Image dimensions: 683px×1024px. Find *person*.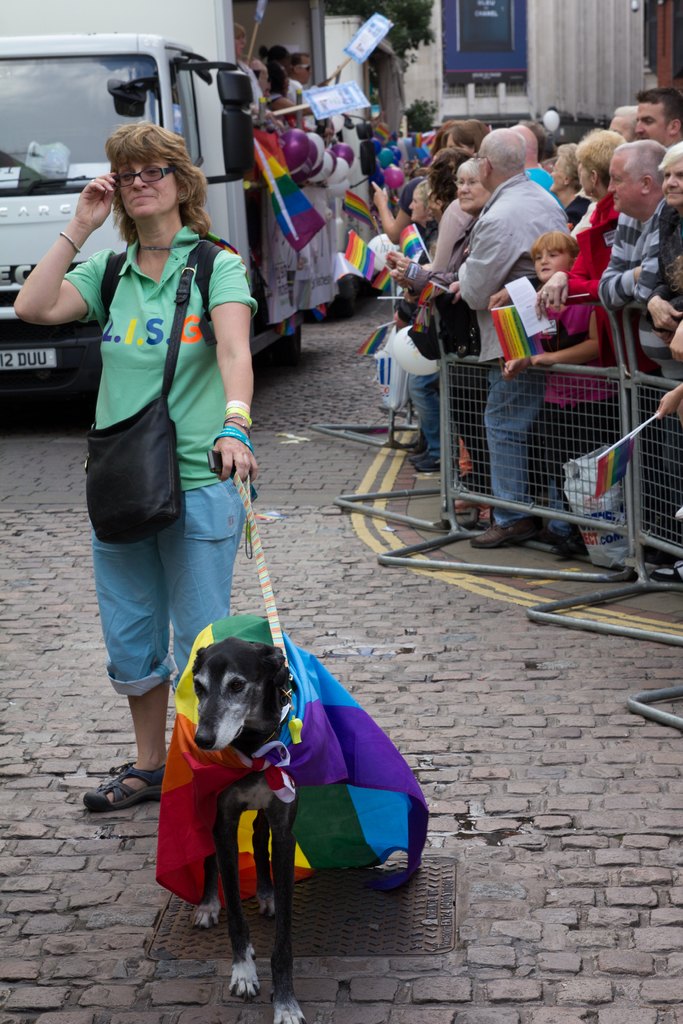
[left=384, top=141, right=473, bottom=298].
